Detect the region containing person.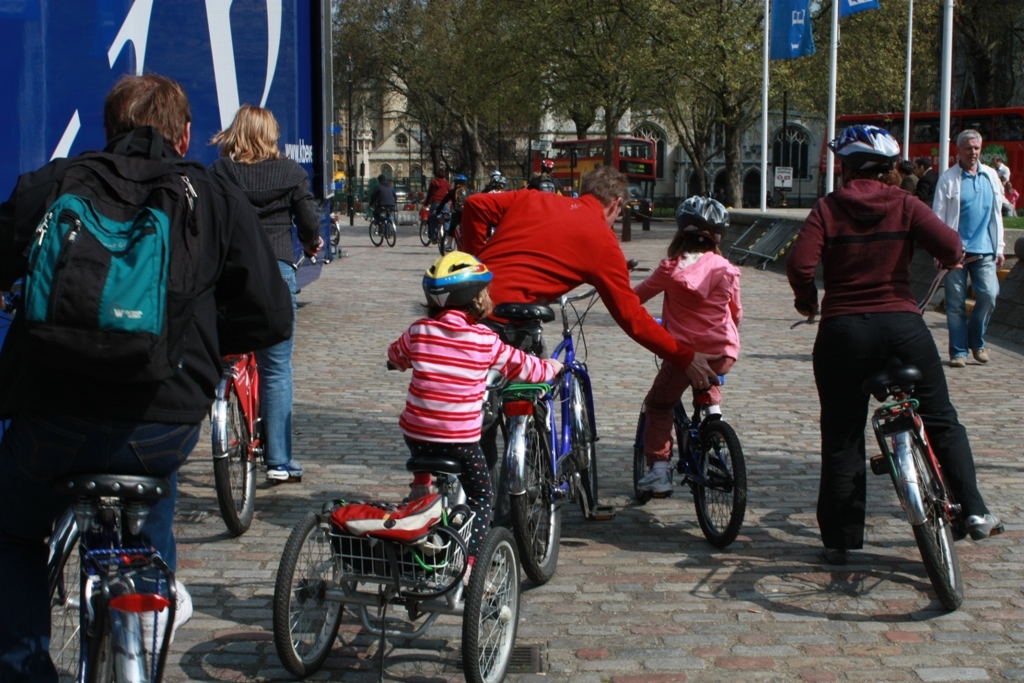
(x1=372, y1=176, x2=400, y2=240).
